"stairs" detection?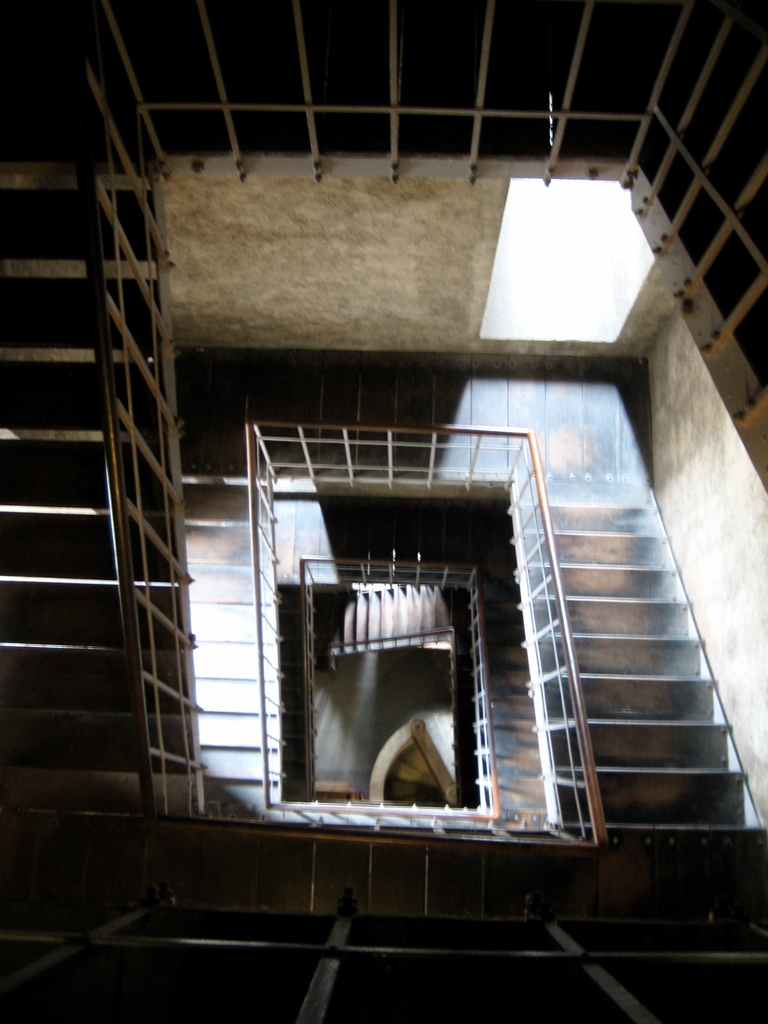
[0,0,767,1023]
